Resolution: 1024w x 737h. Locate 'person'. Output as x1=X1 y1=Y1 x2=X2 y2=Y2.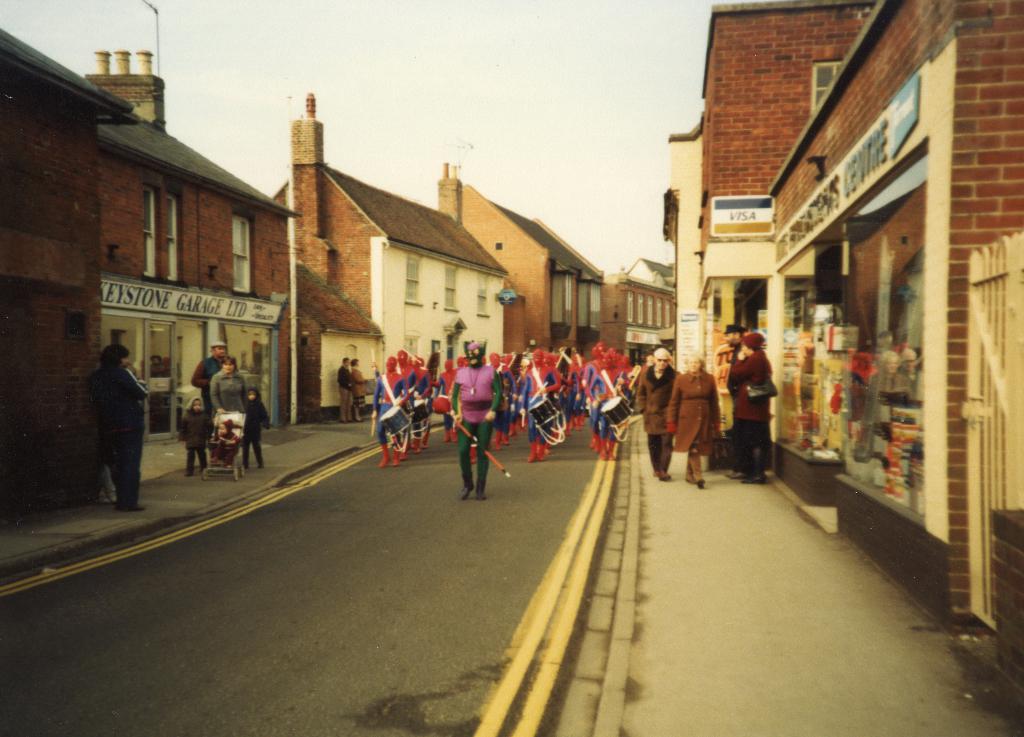
x1=640 y1=346 x2=682 y2=483.
